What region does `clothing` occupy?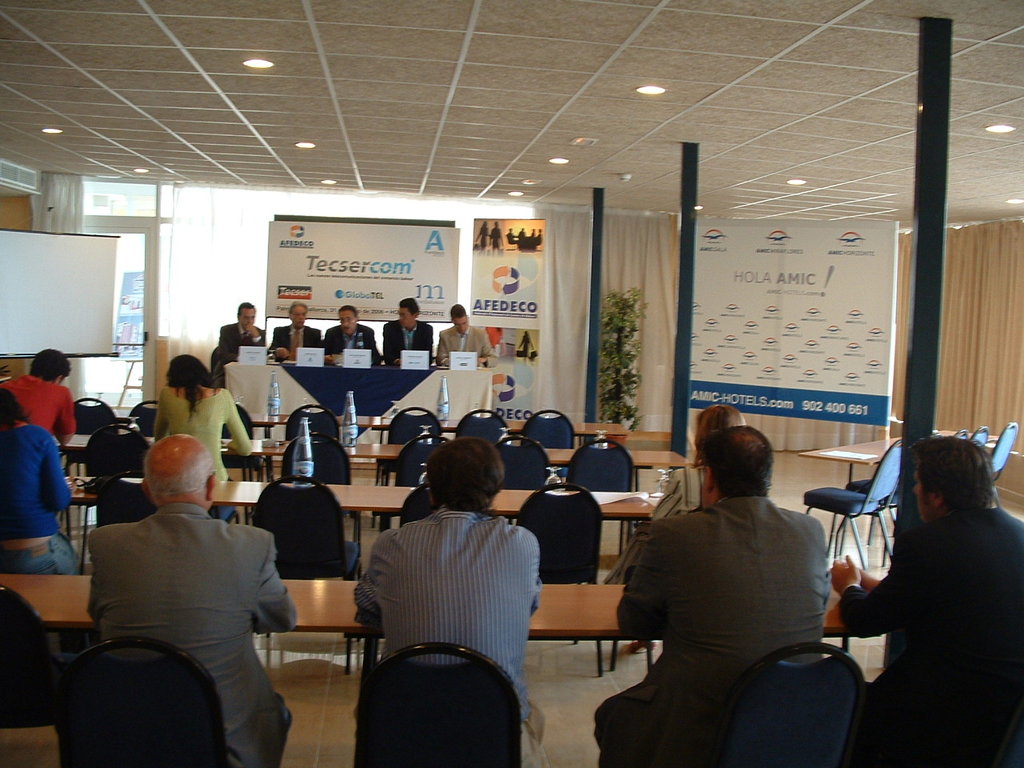
detection(0, 414, 66, 542).
